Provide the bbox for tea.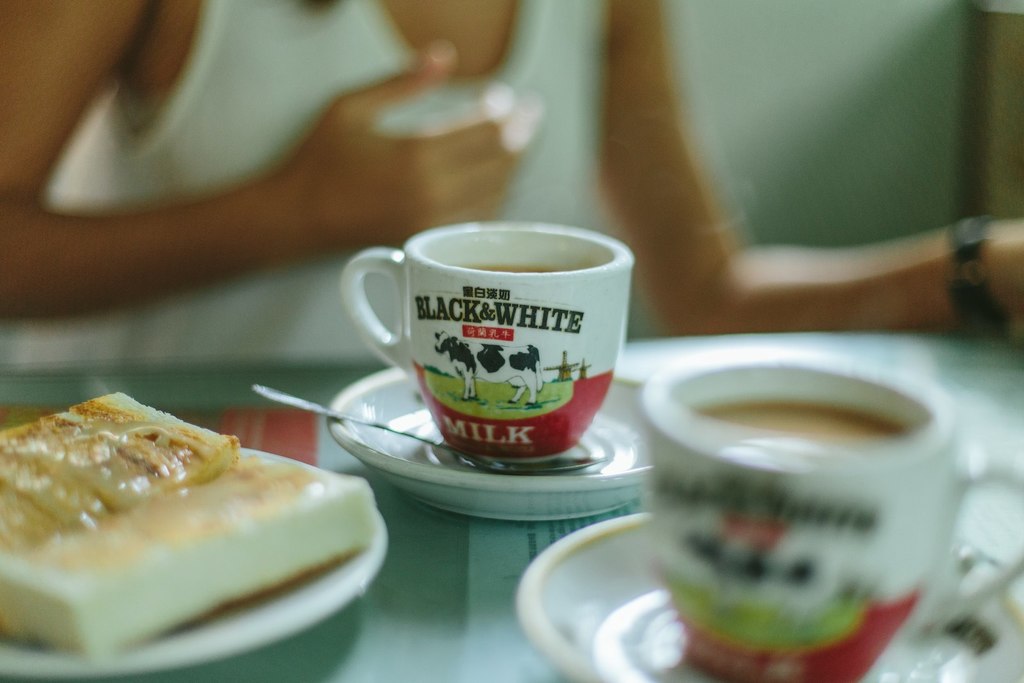
[690, 407, 911, 436].
